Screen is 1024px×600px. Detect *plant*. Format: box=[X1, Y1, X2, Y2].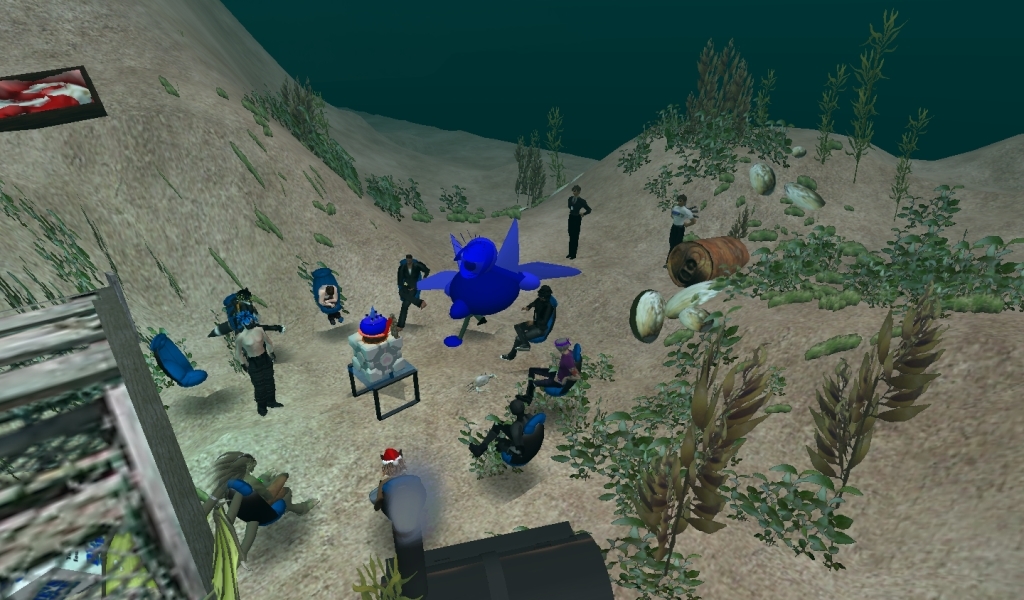
box=[696, 34, 755, 156].
